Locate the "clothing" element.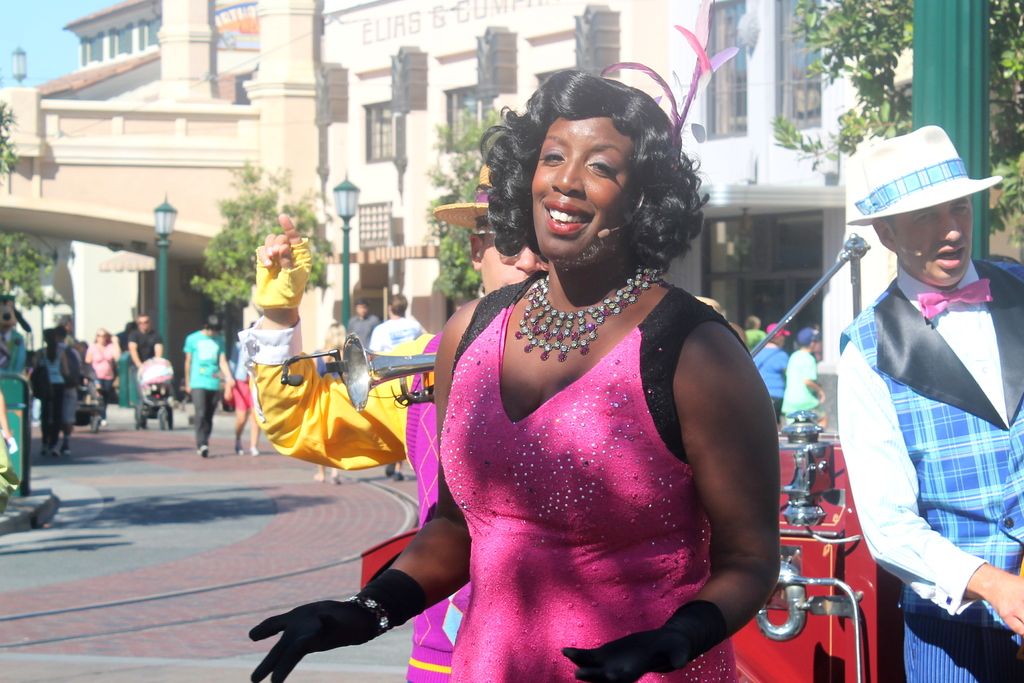
Element bbox: <box>38,347,72,432</box>.
